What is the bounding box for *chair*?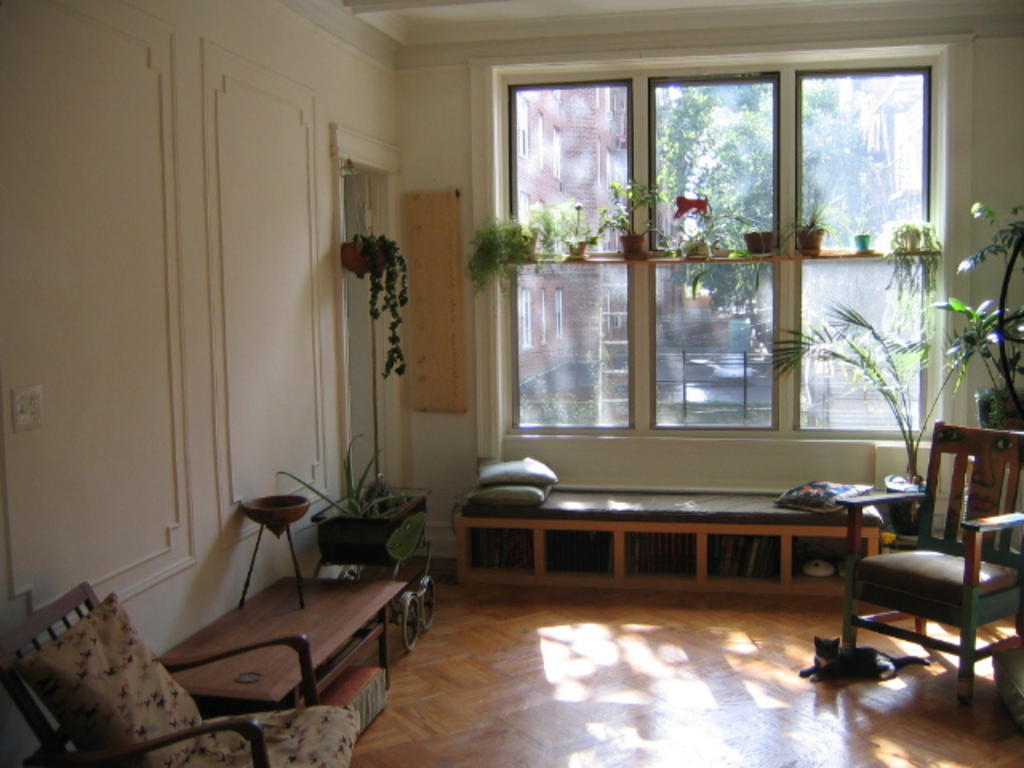
bbox(0, 586, 360, 766).
